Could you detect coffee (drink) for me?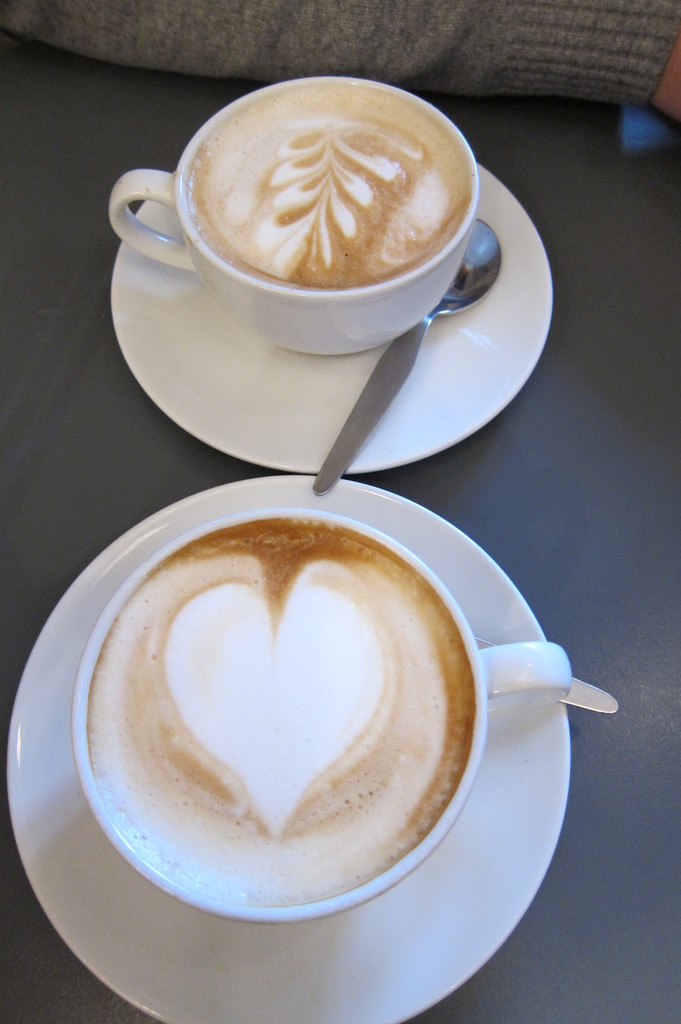
Detection result: (86,516,473,903).
